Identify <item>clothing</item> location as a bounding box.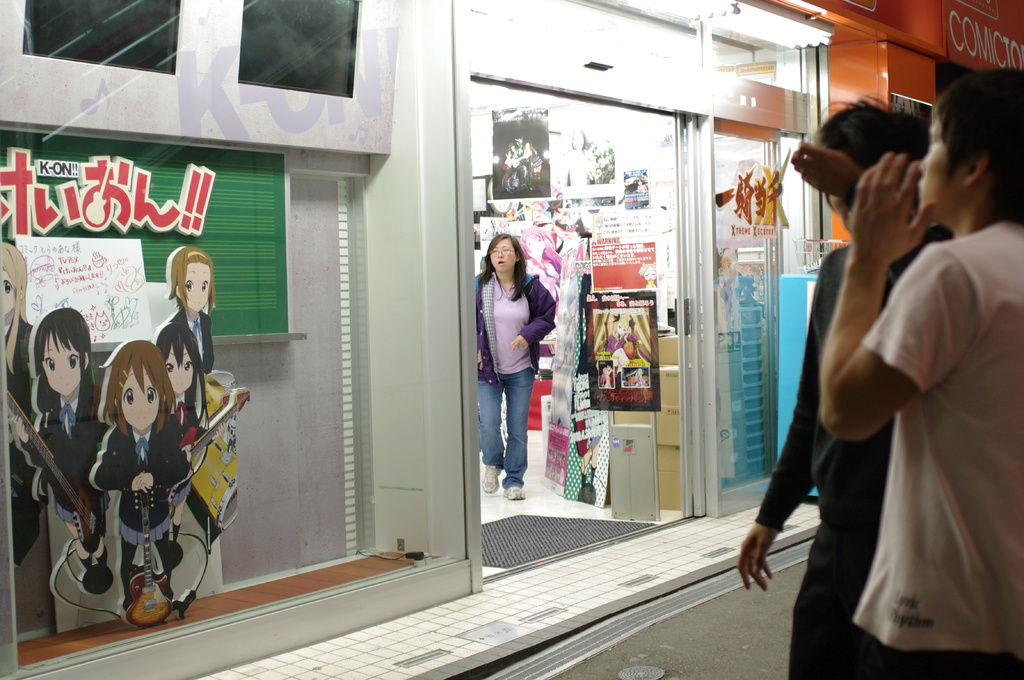
left=527, top=258, right=566, bottom=336.
